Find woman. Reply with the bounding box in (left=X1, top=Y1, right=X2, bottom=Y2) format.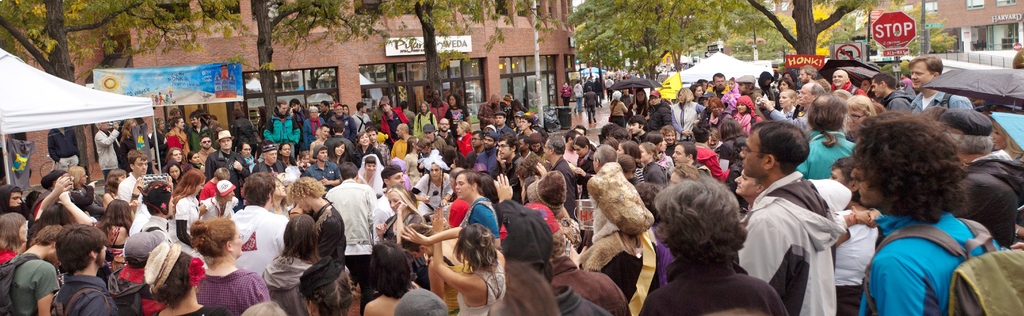
(left=402, top=220, right=466, bottom=313).
